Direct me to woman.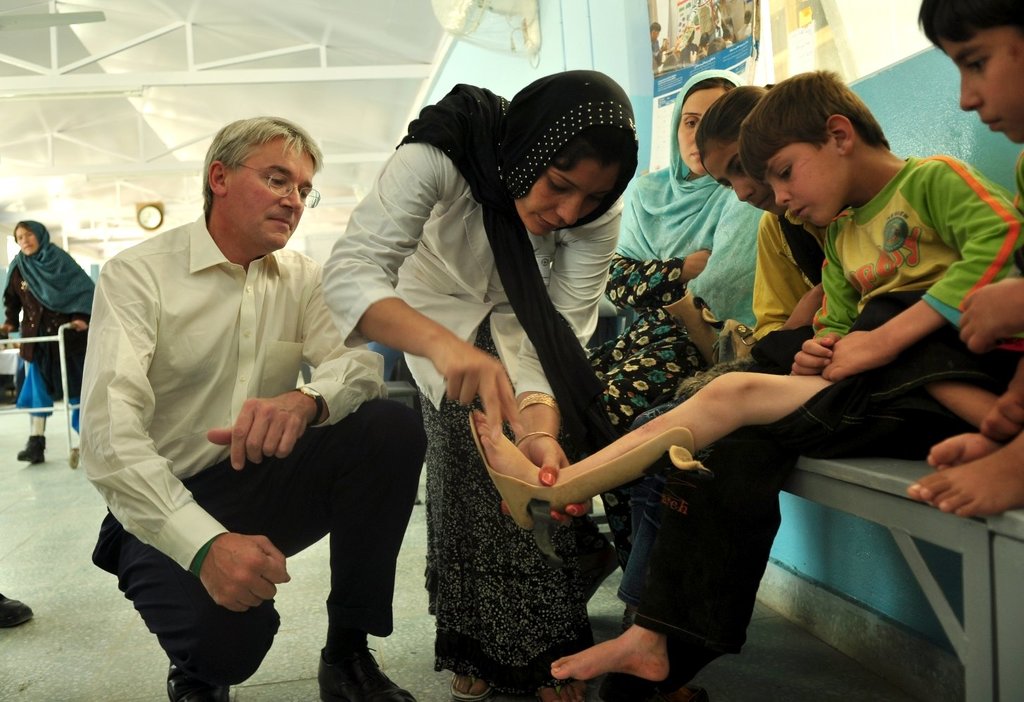
Direction: locate(0, 220, 101, 466).
